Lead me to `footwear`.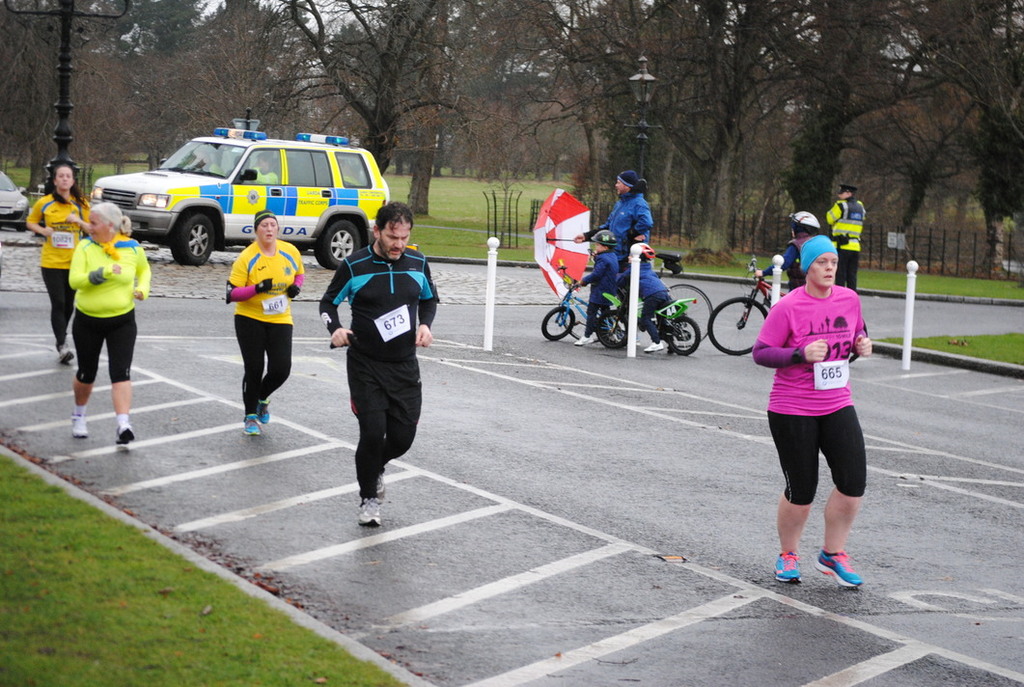
Lead to select_region(576, 336, 593, 347).
